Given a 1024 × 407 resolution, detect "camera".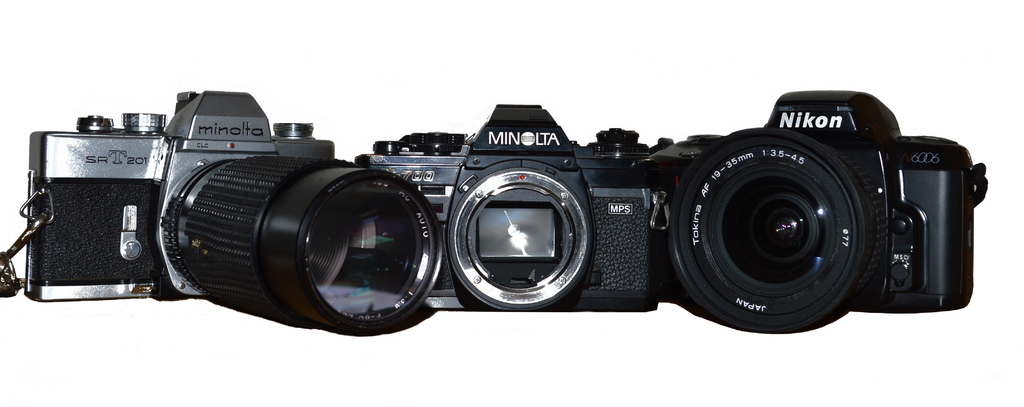
rect(17, 68, 474, 349).
